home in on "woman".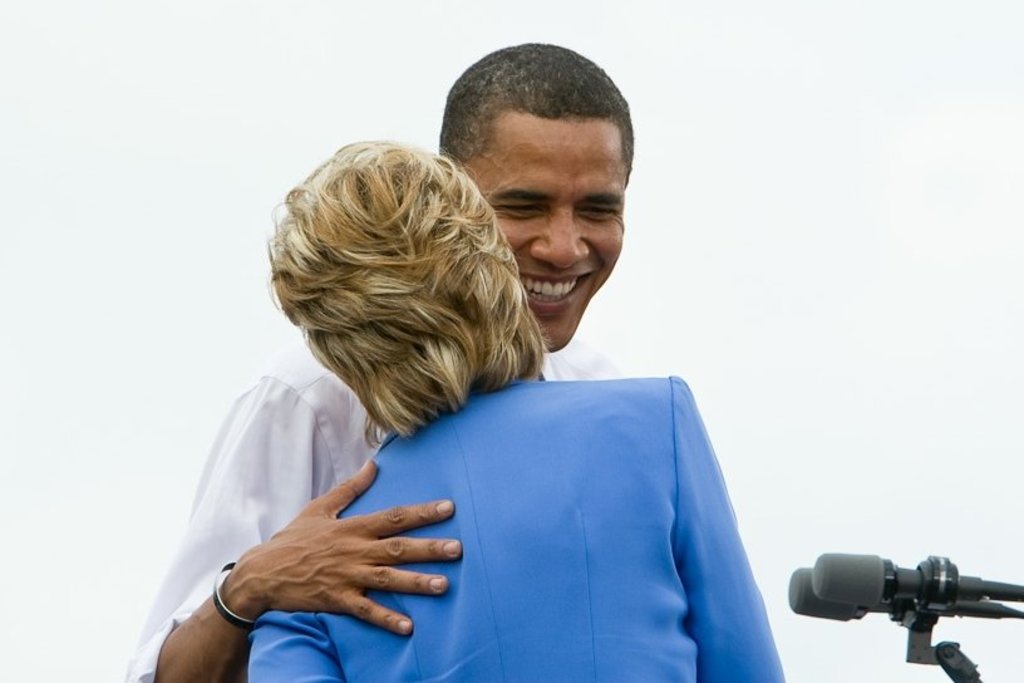
Homed in at <bbox>159, 98, 783, 682</bbox>.
